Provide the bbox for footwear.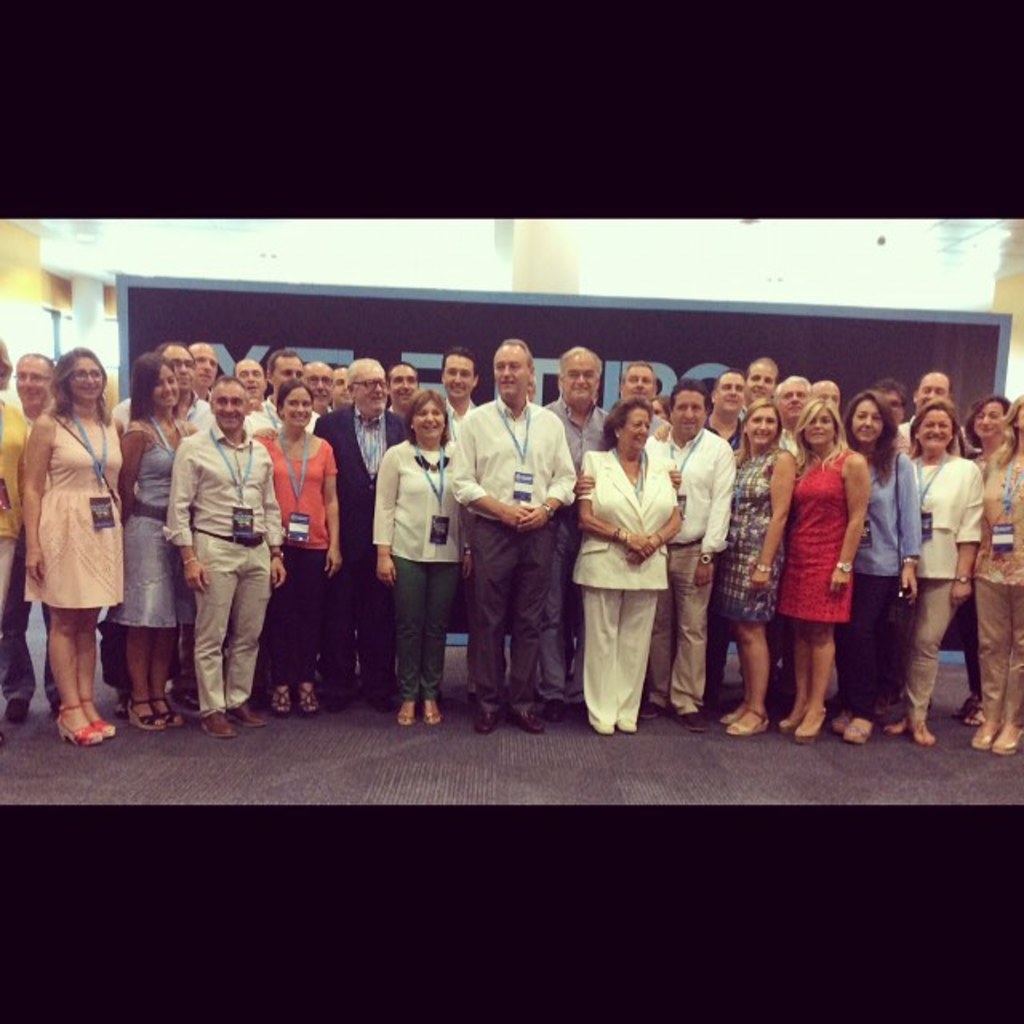
box=[54, 701, 90, 741].
